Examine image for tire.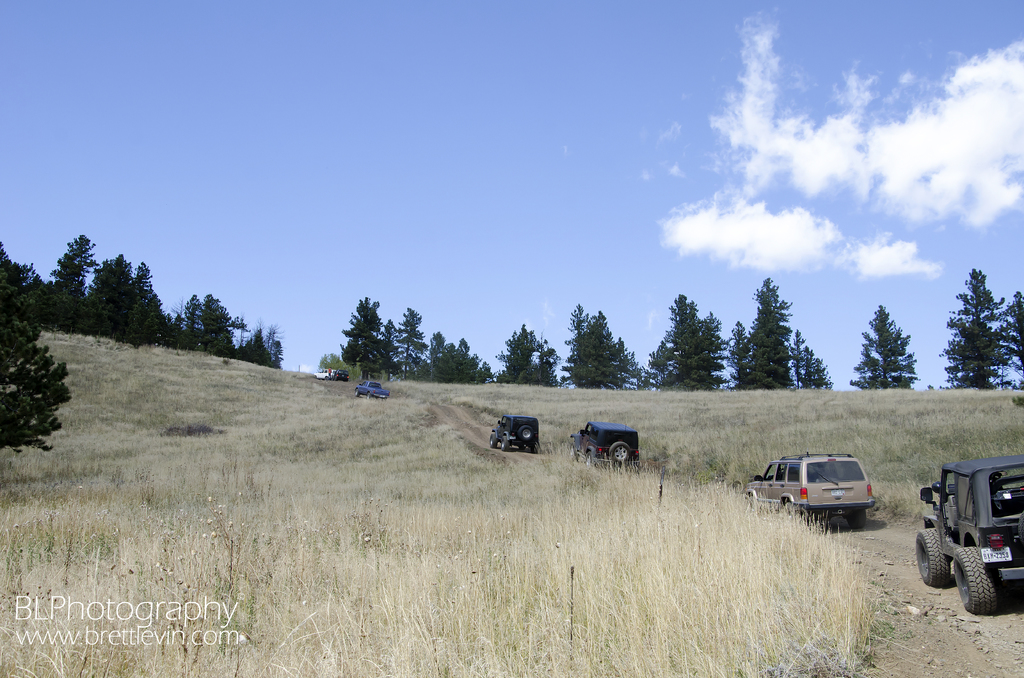
Examination result: bbox(952, 547, 1002, 613).
